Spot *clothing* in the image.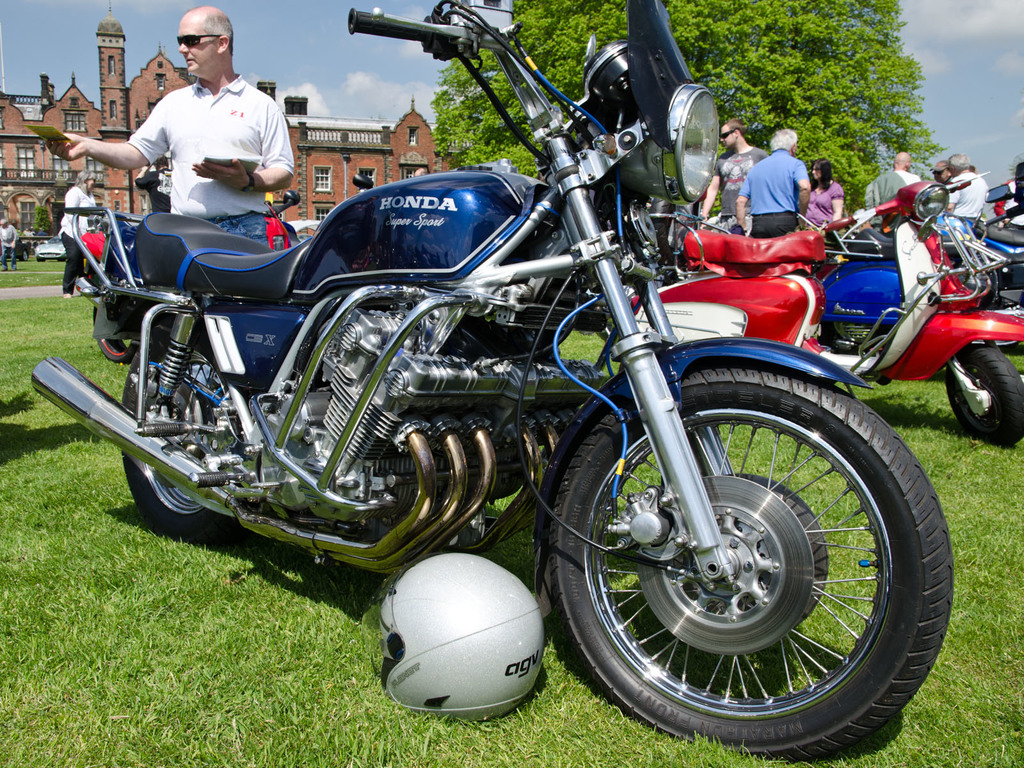
*clothing* found at pyautogui.locateOnScreen(61, 186, 93, 296).
